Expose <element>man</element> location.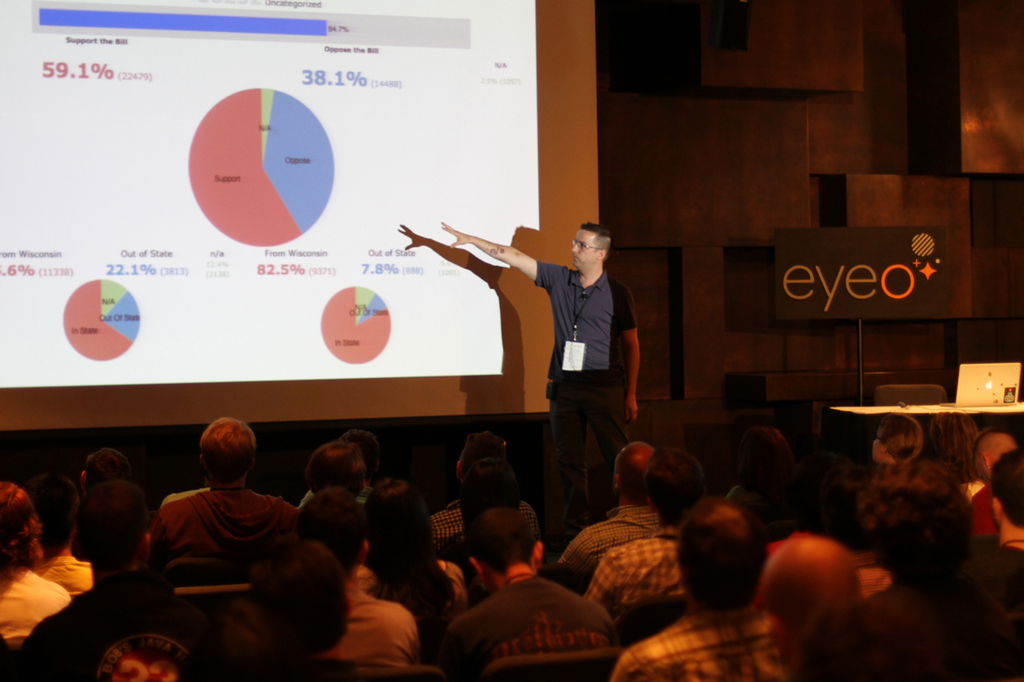
Exposed at [750,533,866,681].
